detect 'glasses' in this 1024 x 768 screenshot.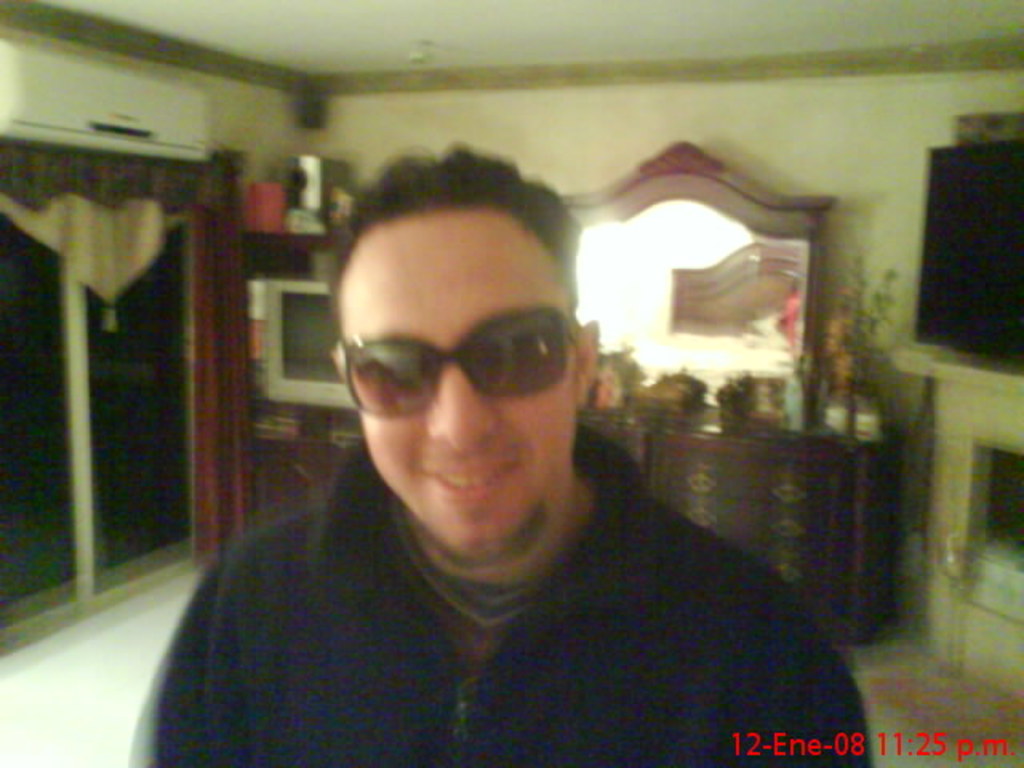
Detection: (left=338, top=296, right=590, bottom=416).
